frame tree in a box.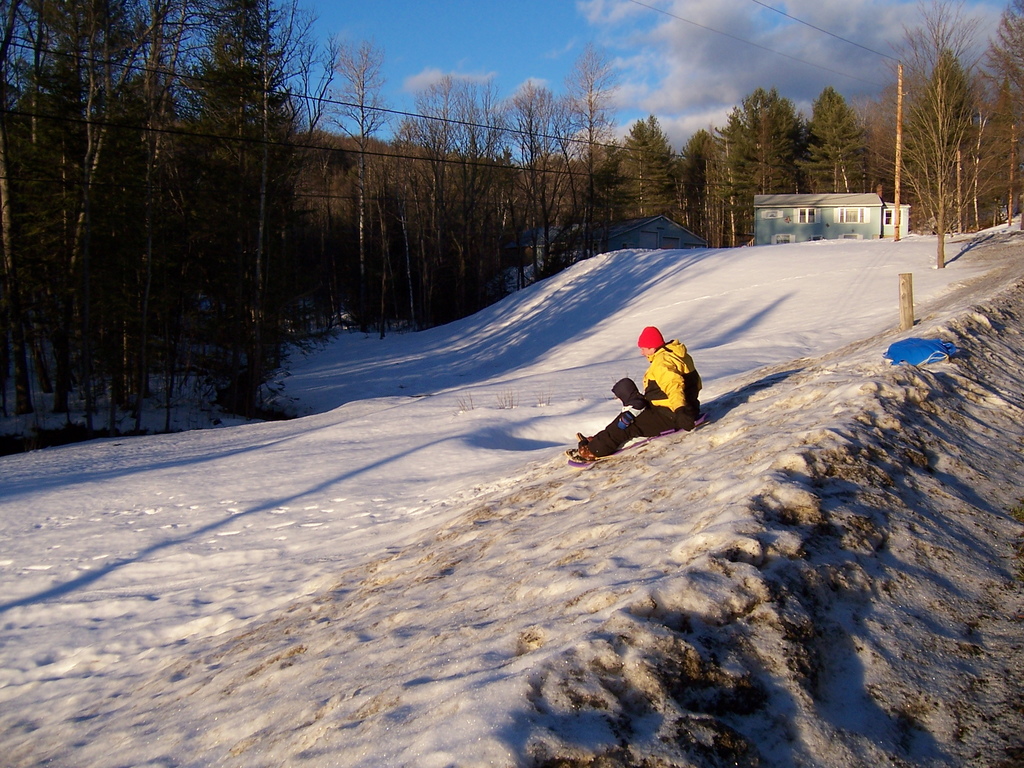
884,0,985,267.
